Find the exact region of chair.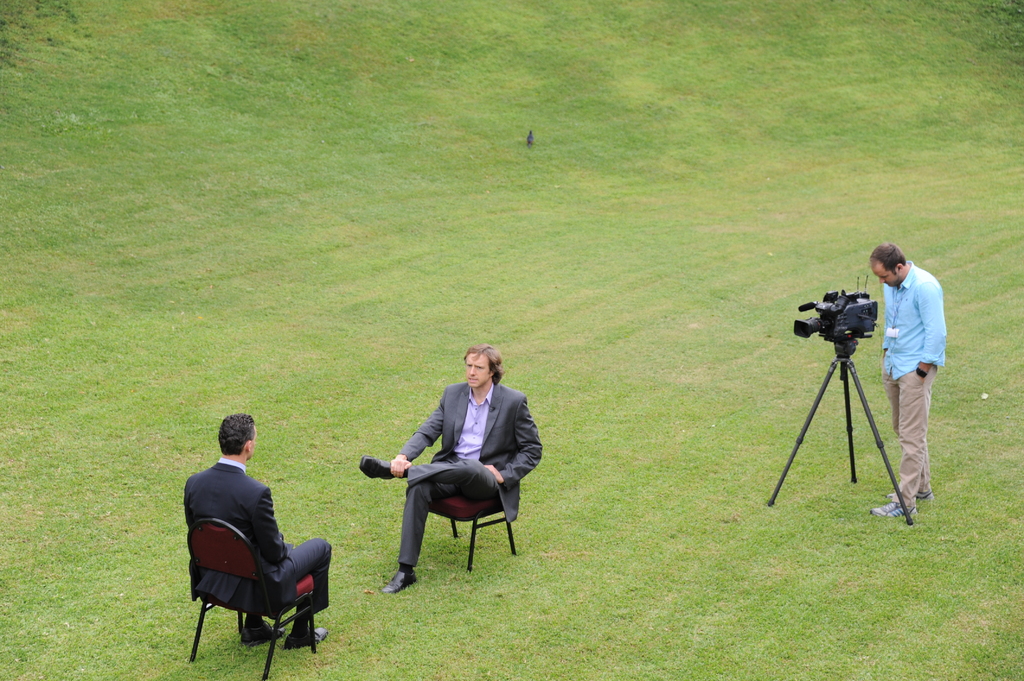
Exact region: <region>426, 485, 514, 571</region>.
